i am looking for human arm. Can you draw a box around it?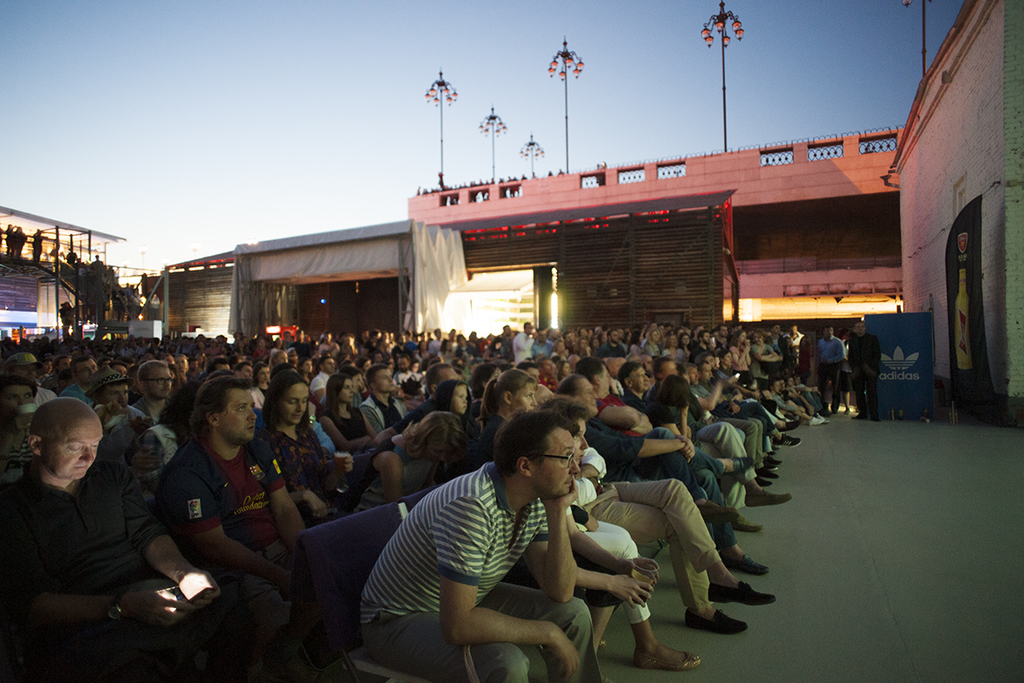
Sure, the bounding box is Rect(578, 566, 653, 611).
